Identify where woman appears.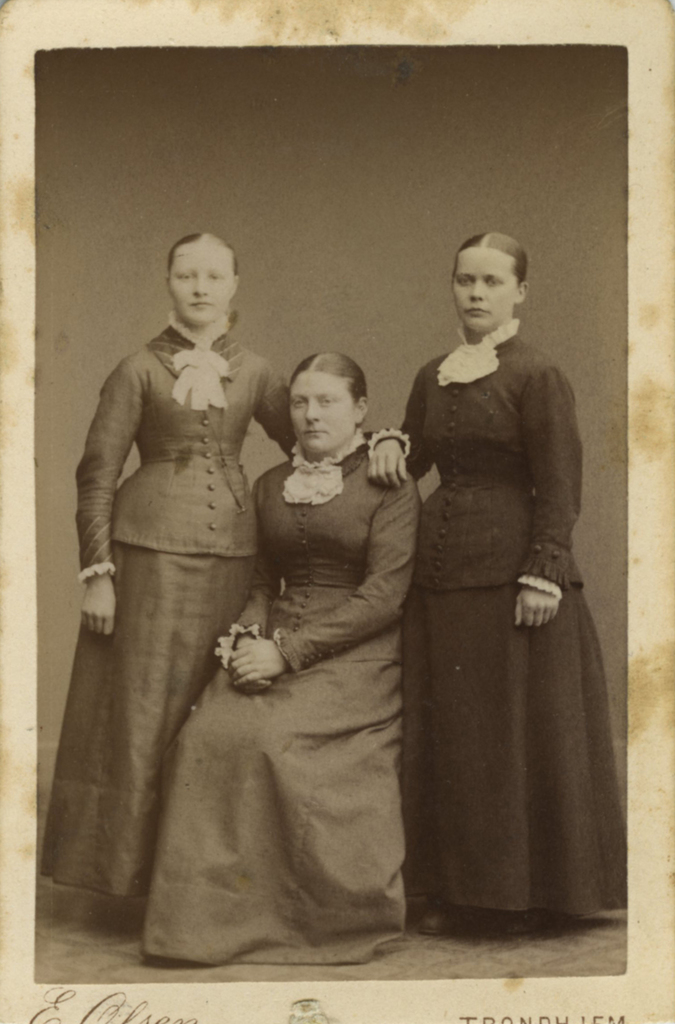
Appears at <box>356,237,622,924</box>.
